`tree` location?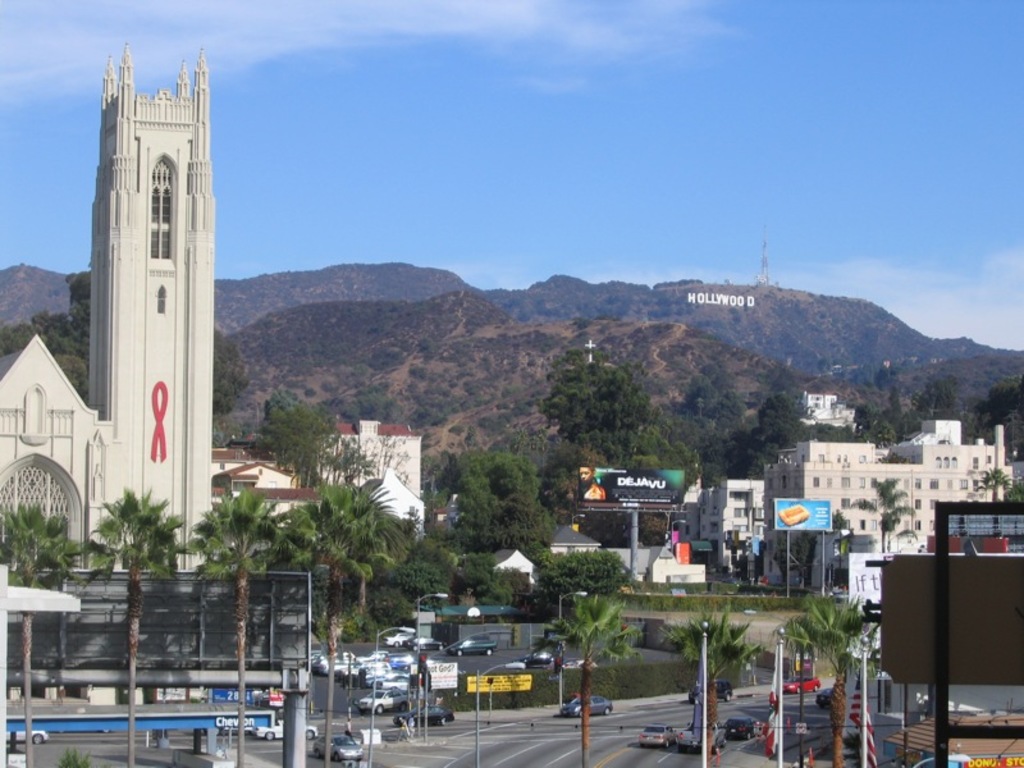
261, 390, 376, 490
